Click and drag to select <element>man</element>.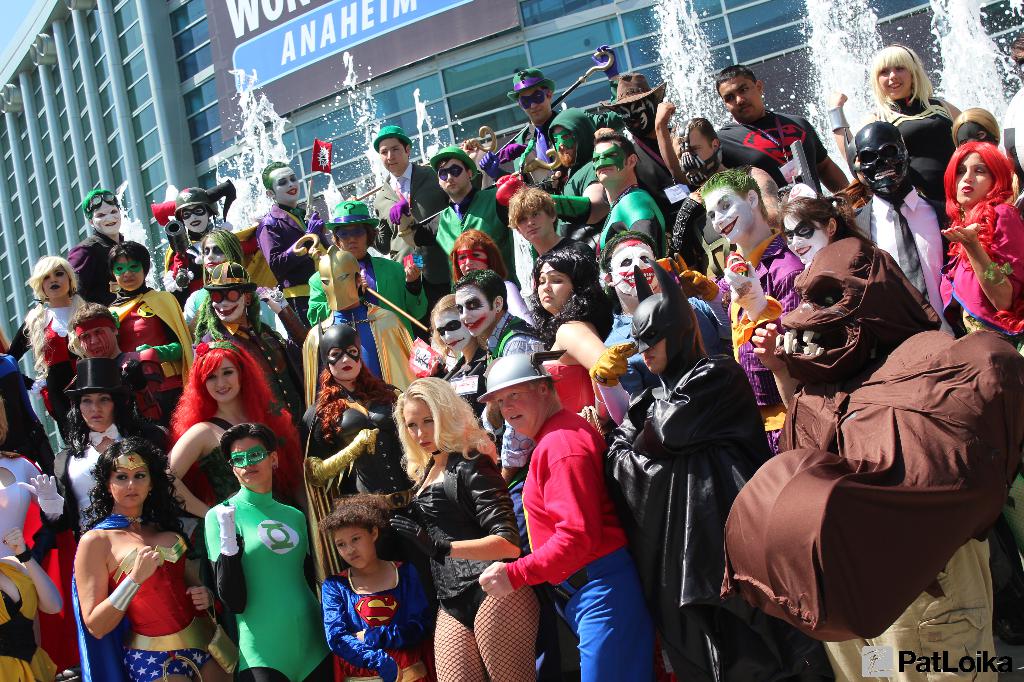
Selection: box=[842, 122, 956, 336].
